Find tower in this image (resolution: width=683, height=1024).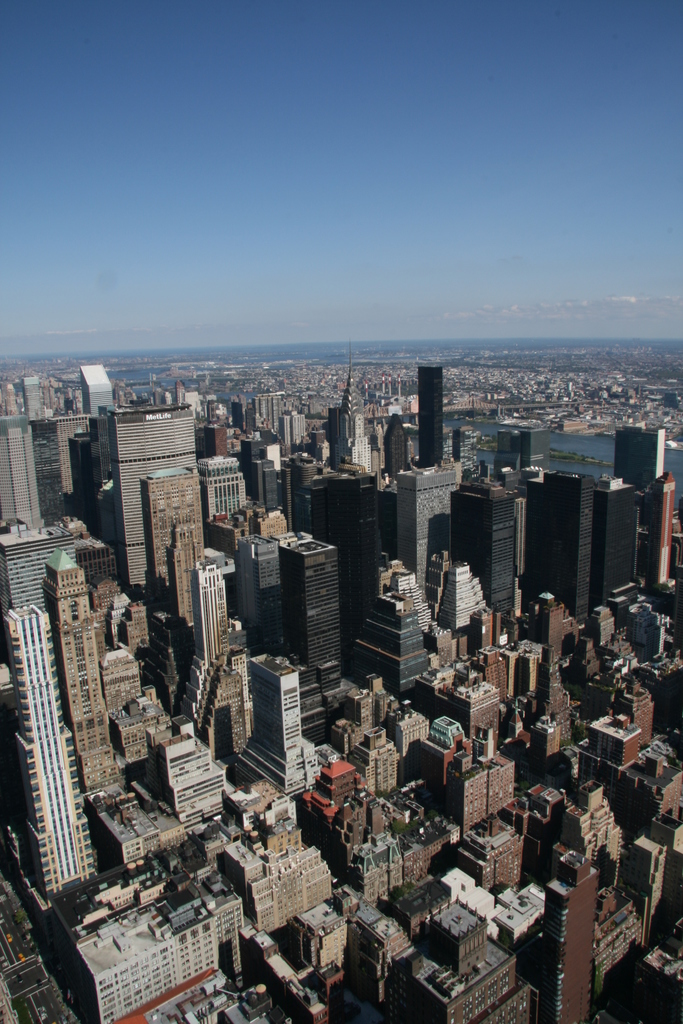
[248,660,334,804].
